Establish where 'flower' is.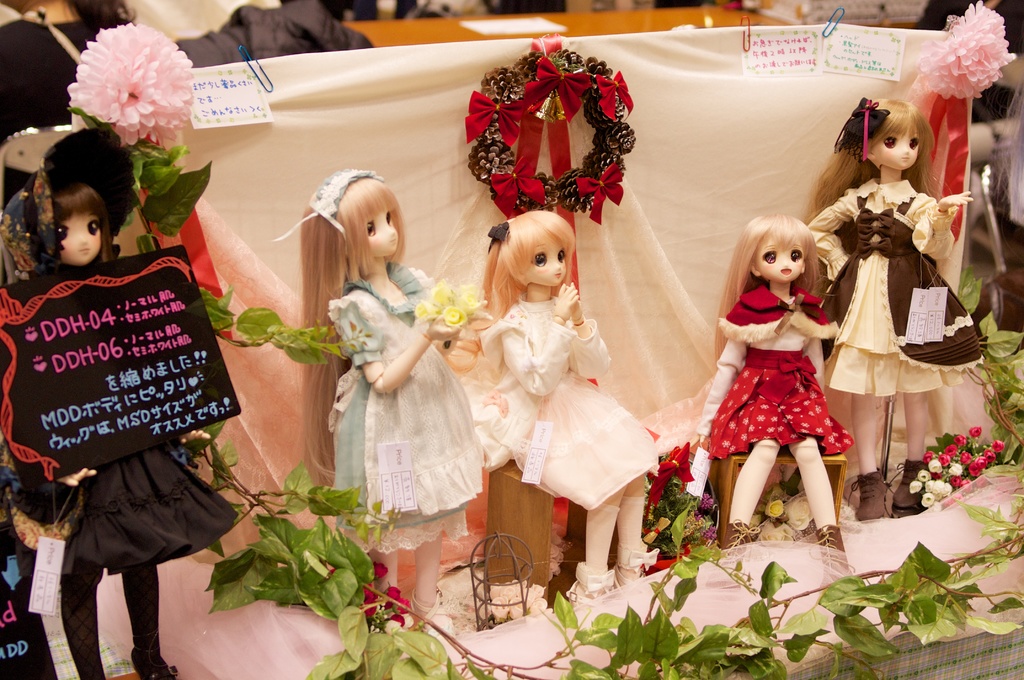
Established at (x1=698, y1=491, x2=713, y2=510).
